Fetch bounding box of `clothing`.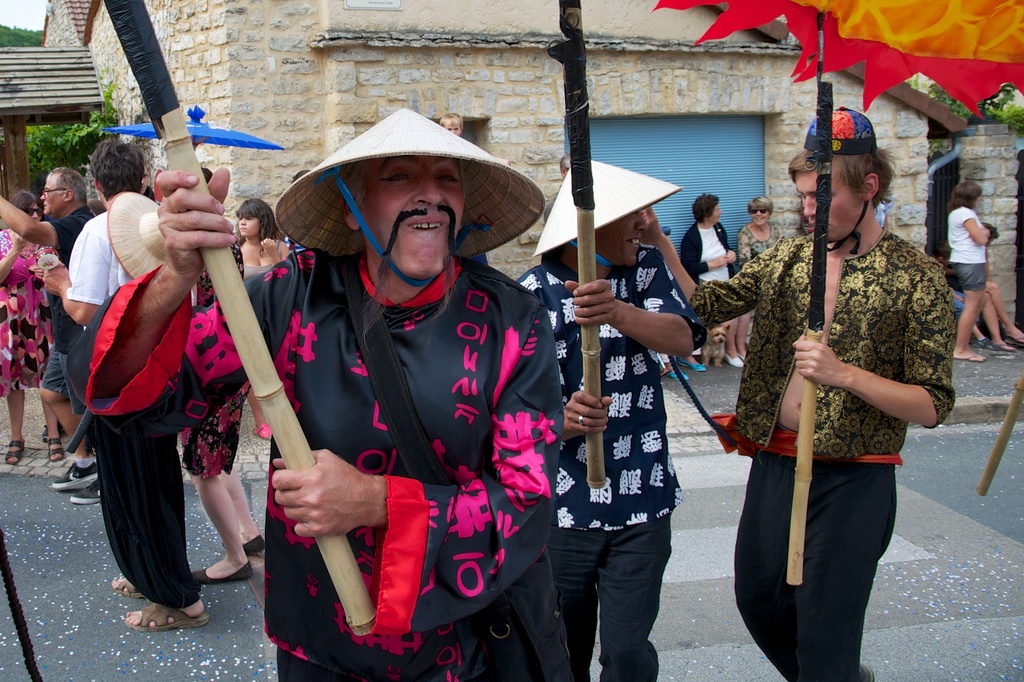
Bbox: bbox(0, 220, 60, 397).
